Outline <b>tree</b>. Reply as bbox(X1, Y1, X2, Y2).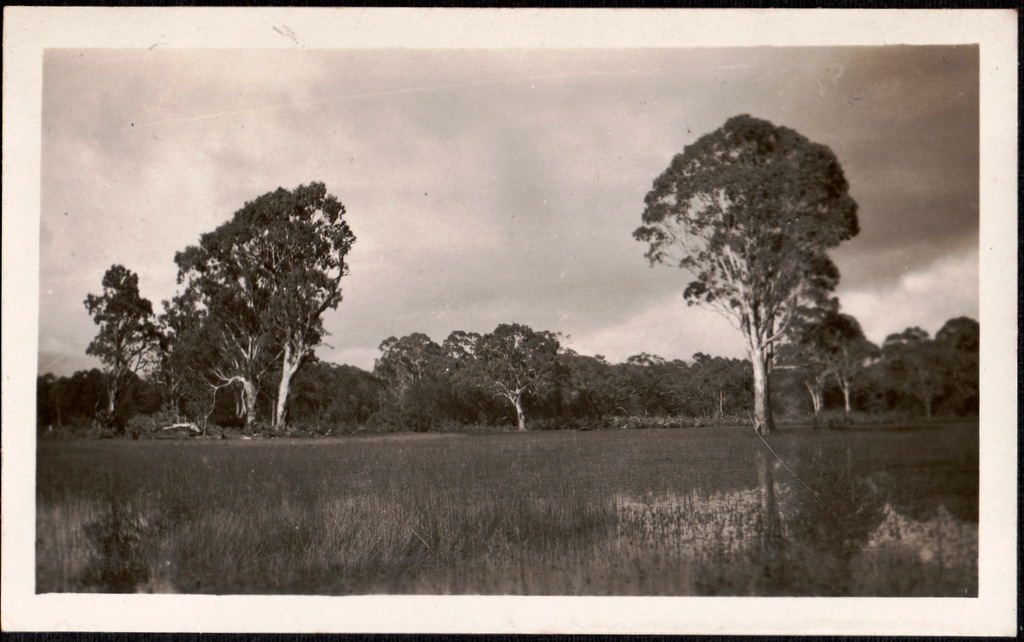
bbox(291, 355, 369, 438).
